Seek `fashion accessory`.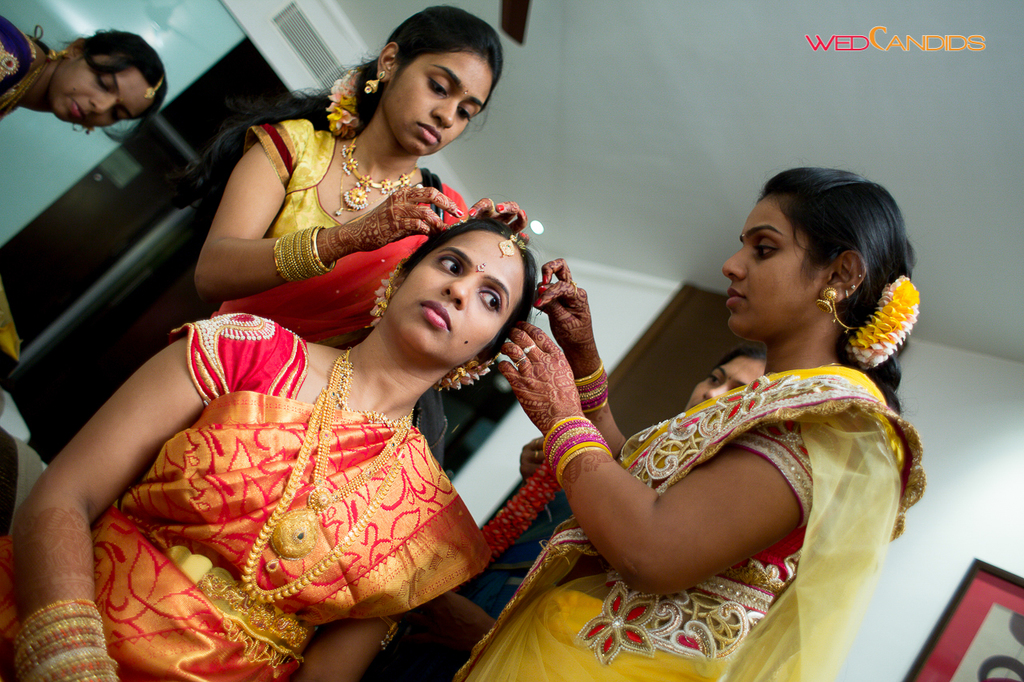
(498, 235, 514, 256).
